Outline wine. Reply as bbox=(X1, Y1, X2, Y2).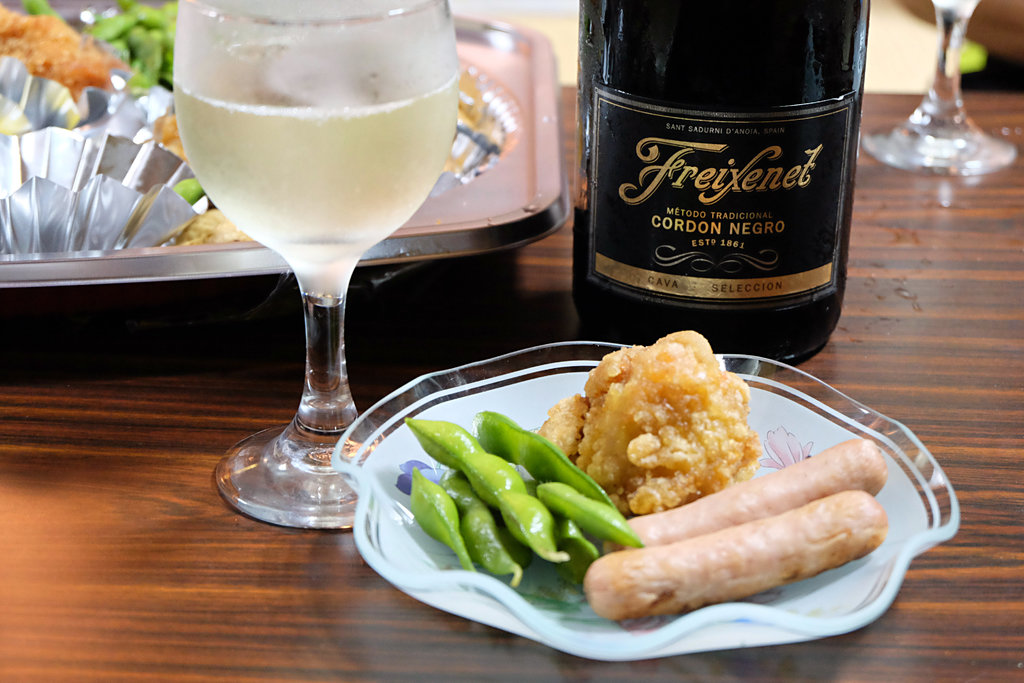
bbox=(577, 0, 872, 370).
